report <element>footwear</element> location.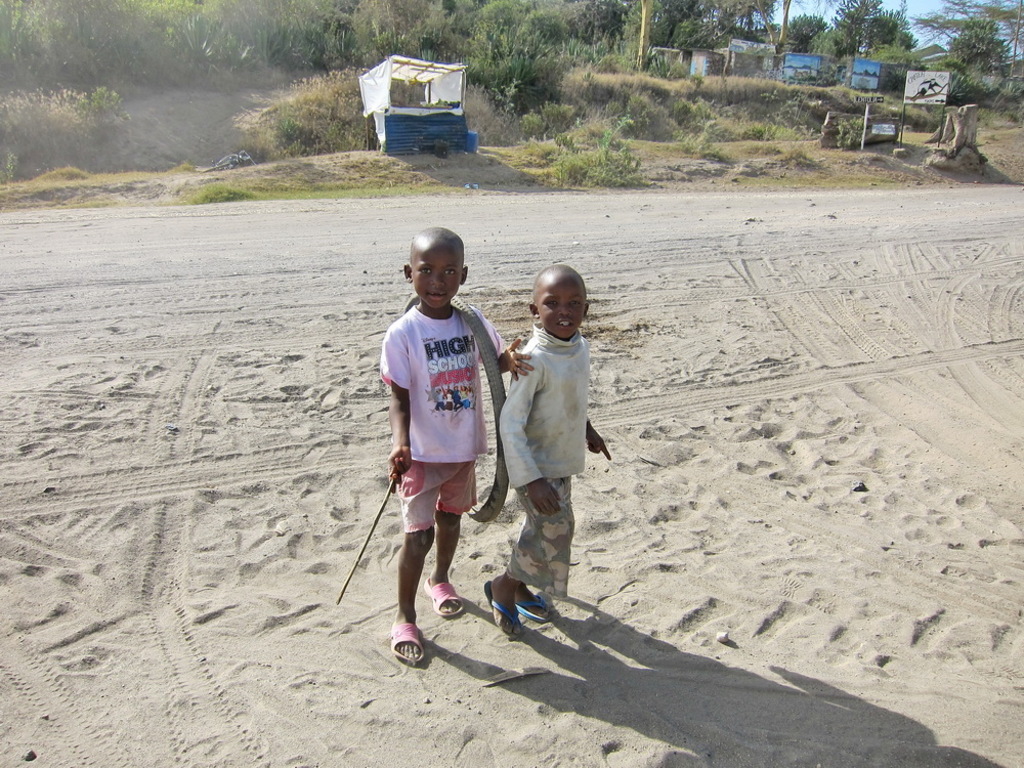
Report: pyautogui.locateOnScreen(392, 614, 427, 668).
